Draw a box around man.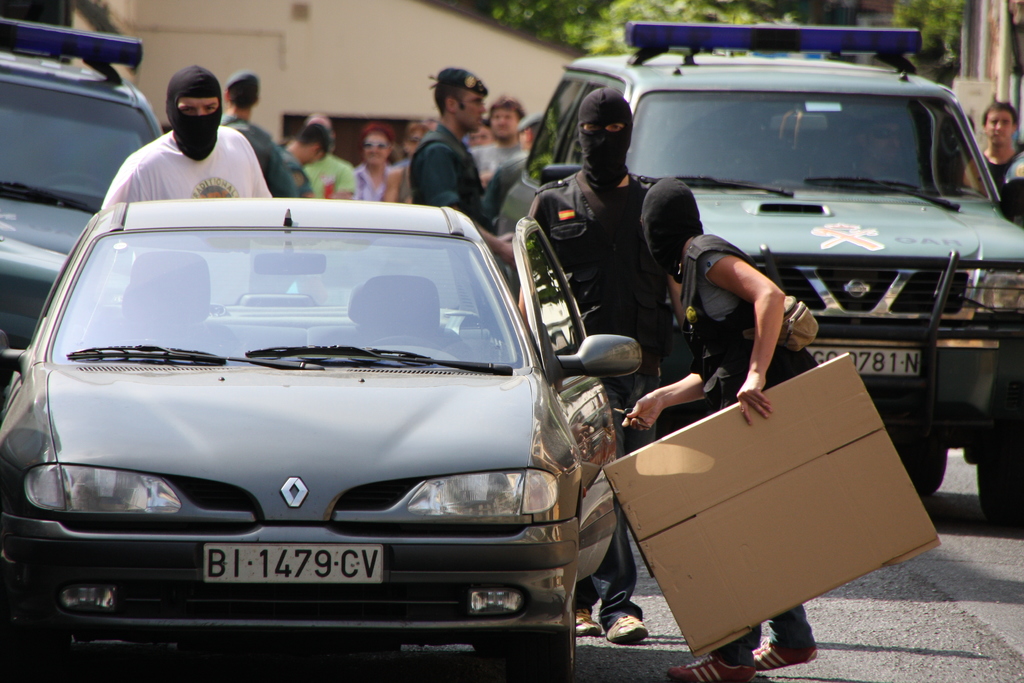
locate(100, 63, 271, 213).
